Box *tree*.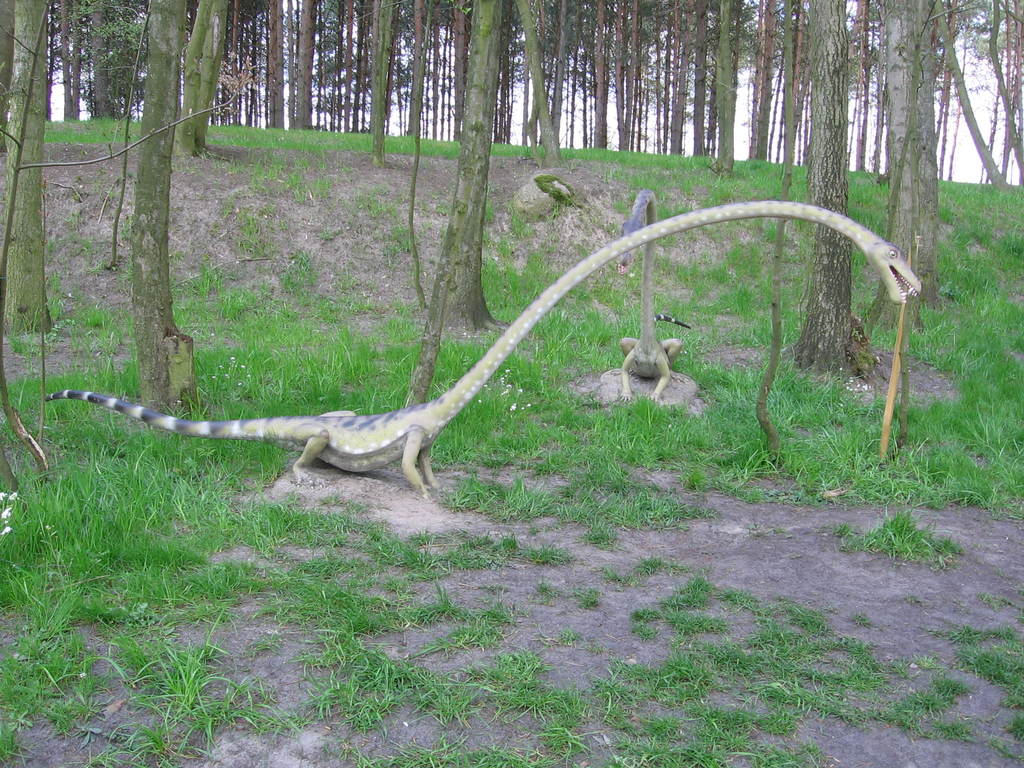
x1=804, y1=0, x2=840, y2=363.
